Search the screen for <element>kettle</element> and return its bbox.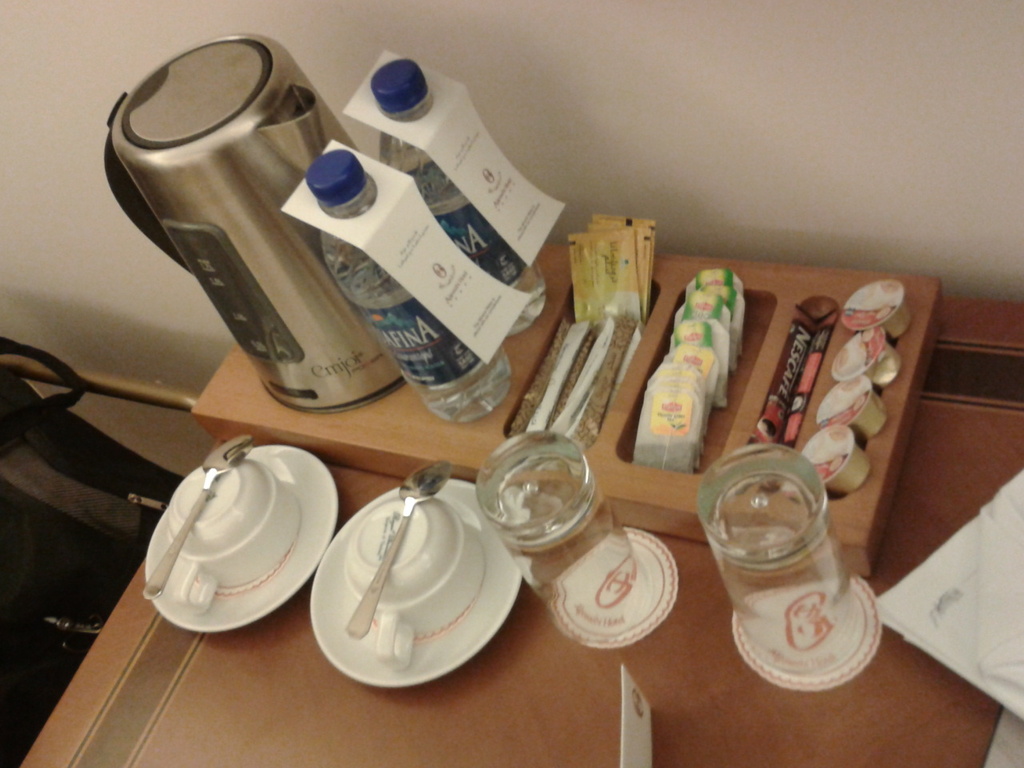
Found: <region>96, 24, 396, 418</region>.
